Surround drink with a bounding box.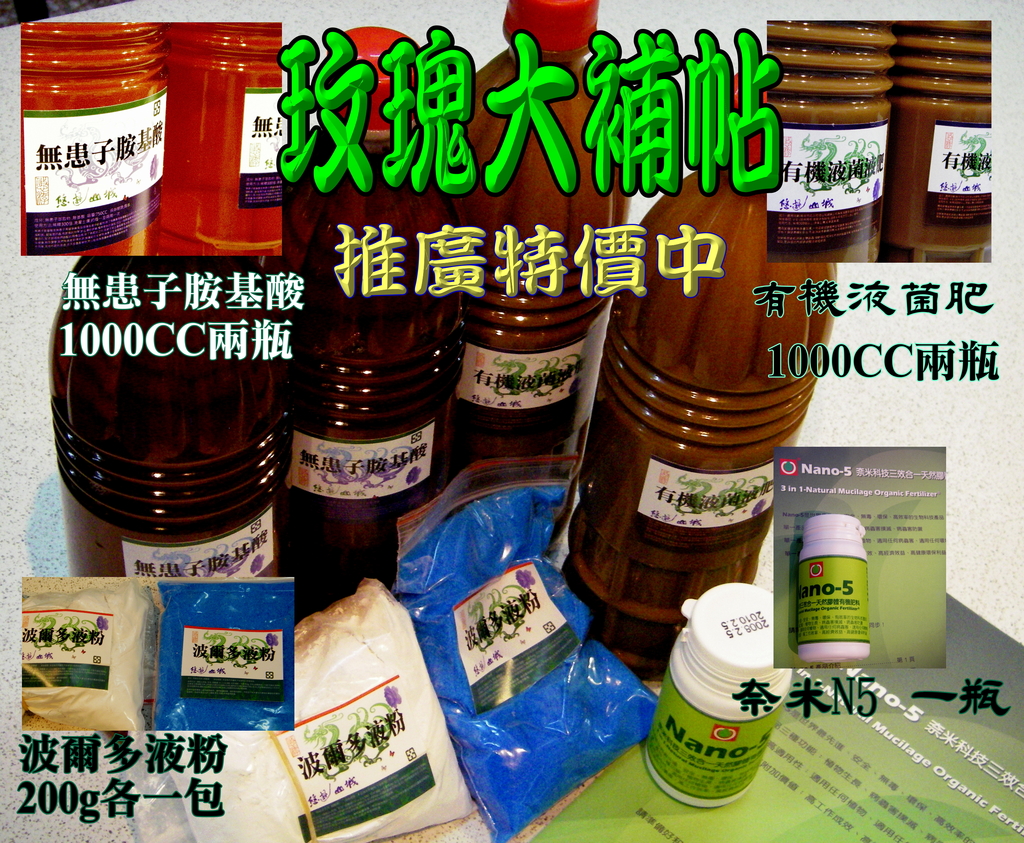
[x1=564, y1=67, x2=835, y2=687].
